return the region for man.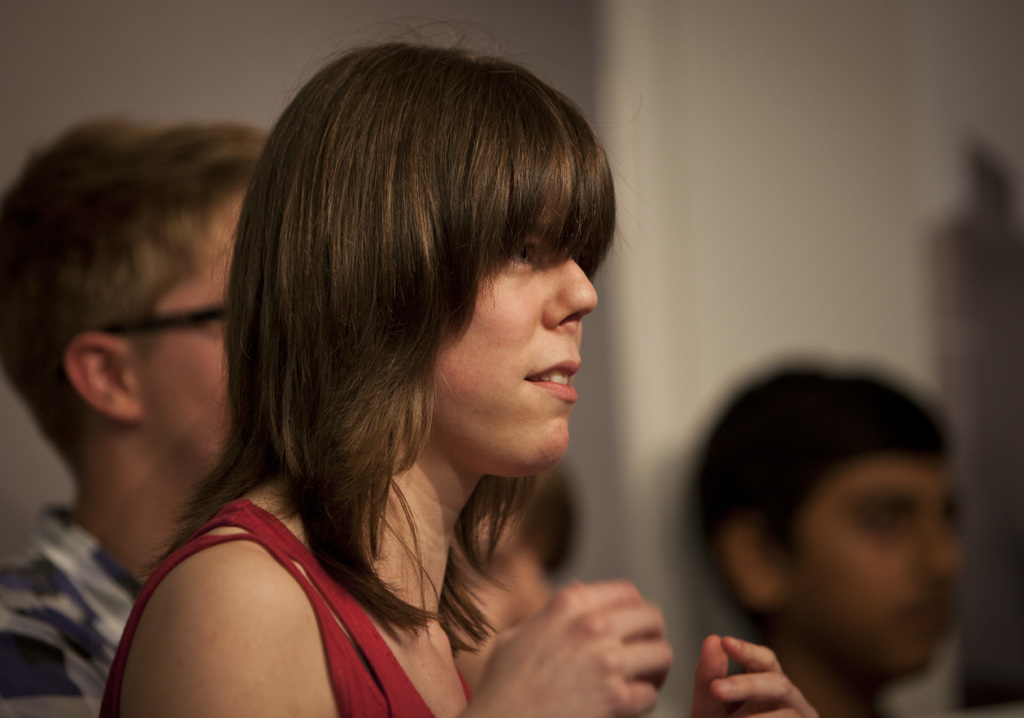
645:357:1000:717.
